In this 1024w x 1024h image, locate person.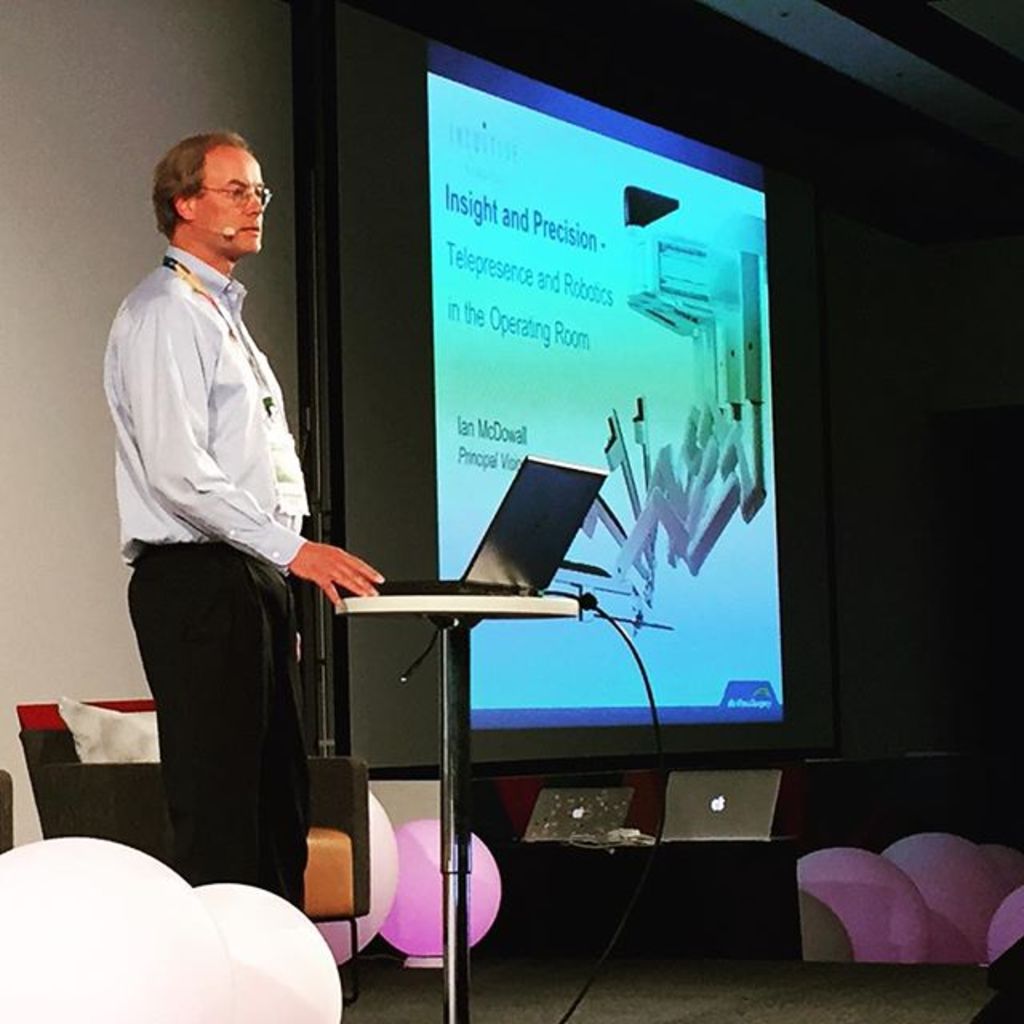
Bounding box: x1=102 y1=131 x2=384 y2=917.
